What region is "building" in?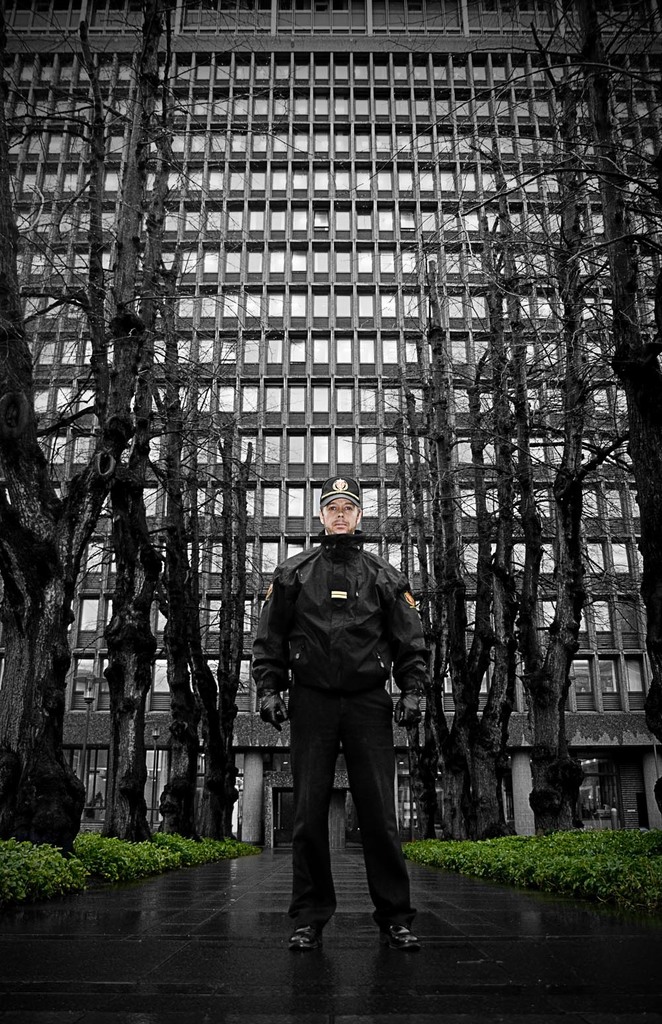
l=0, t=0, r=661, b=845.
